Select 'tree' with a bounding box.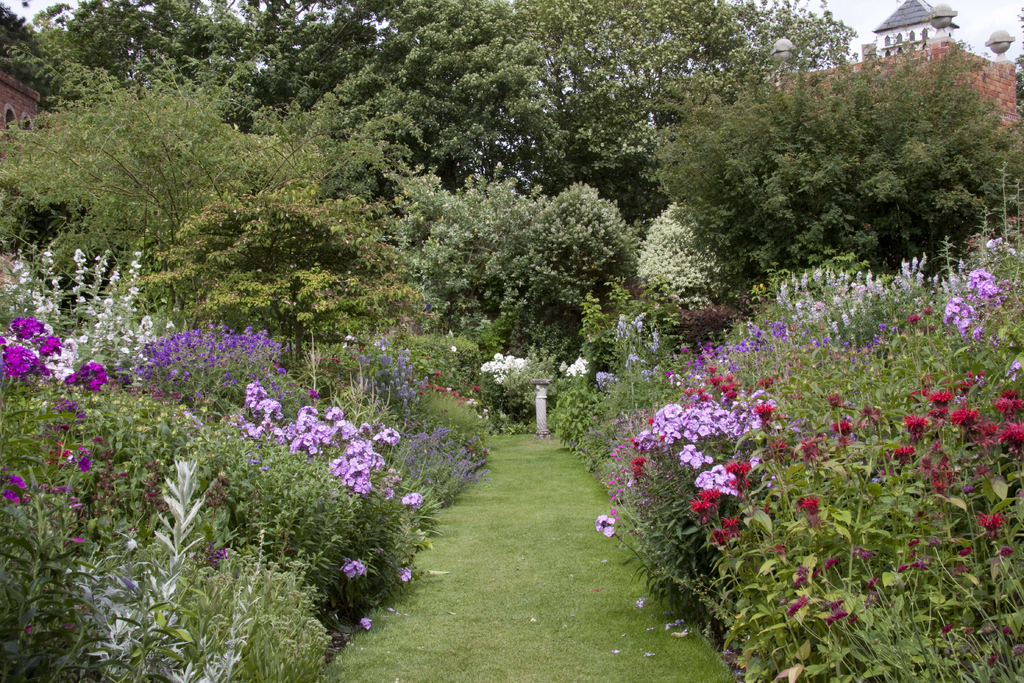
rect(612, 31, 1009, 327).
